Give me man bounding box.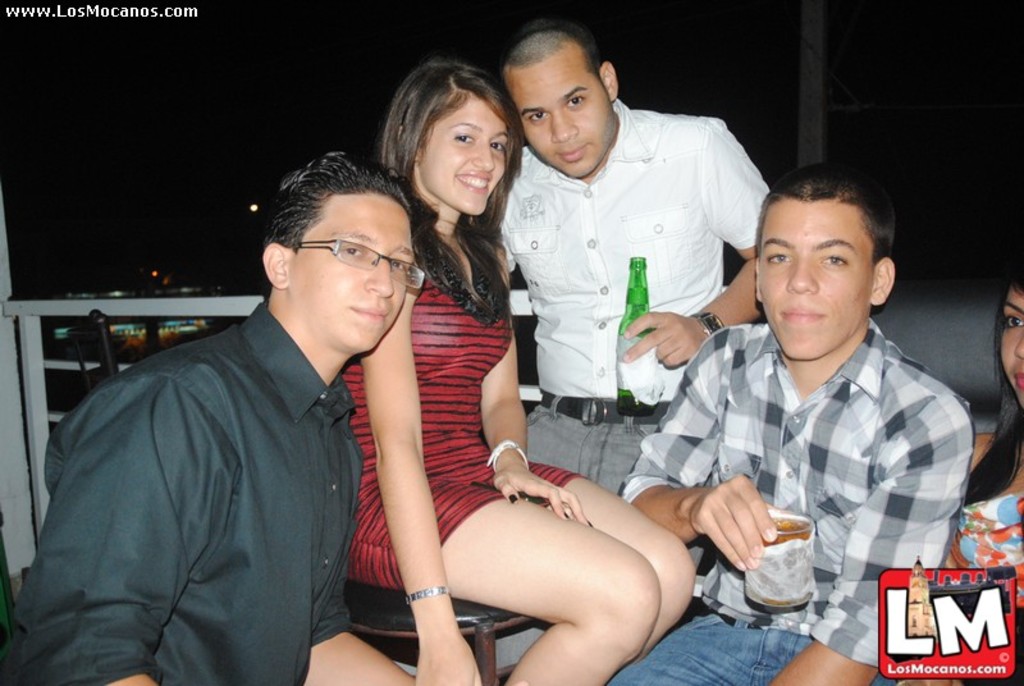
x1=0, y1=151, x2=426, y2=685.
